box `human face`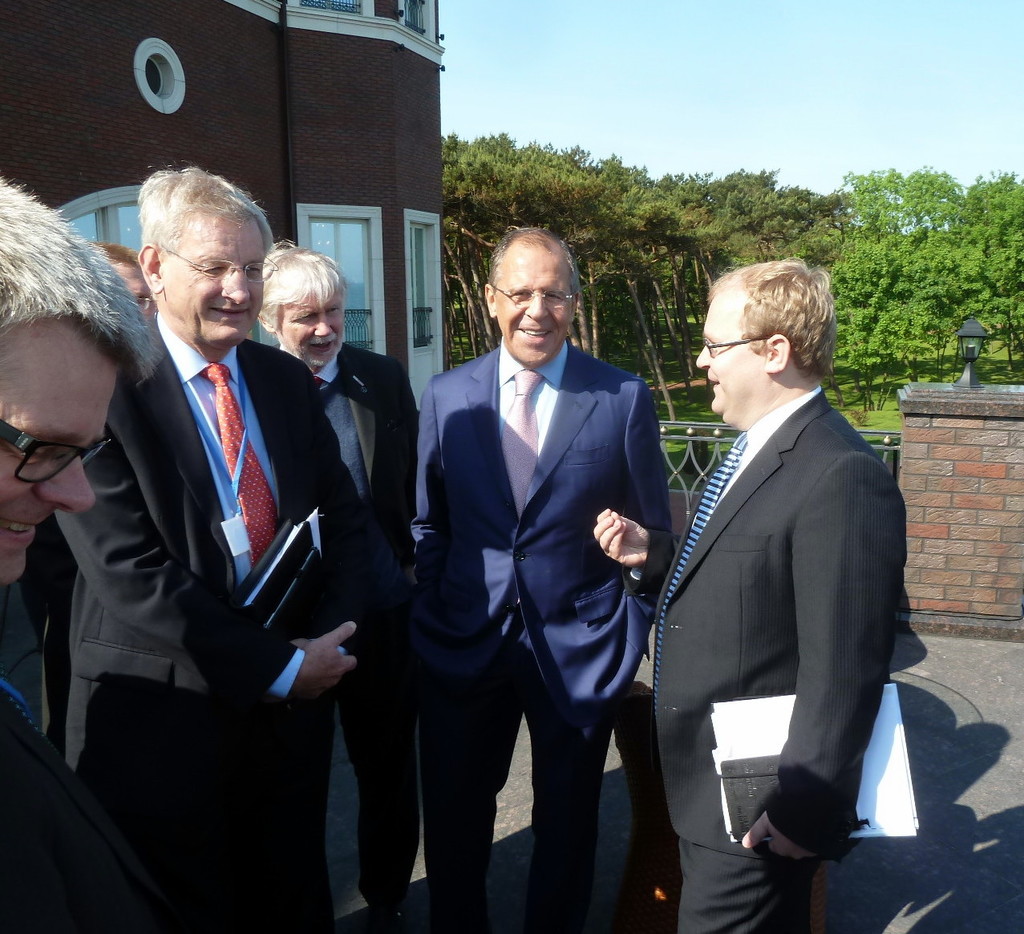
box(277, 299, 343, 358)
